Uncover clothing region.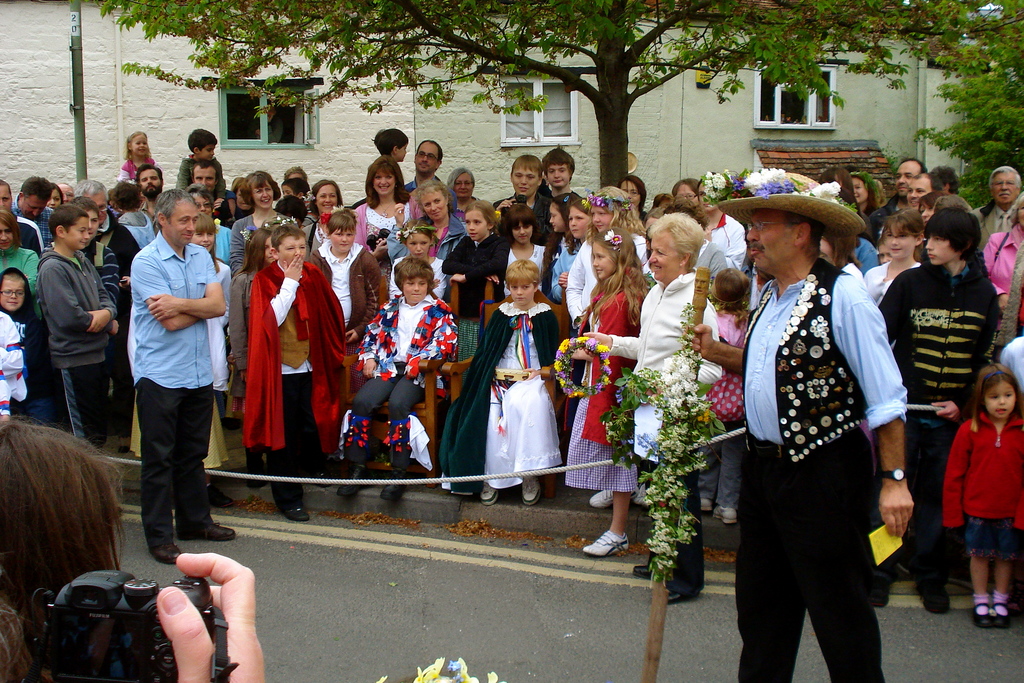
Uncovered: box=[0, 267, 30, 420].
